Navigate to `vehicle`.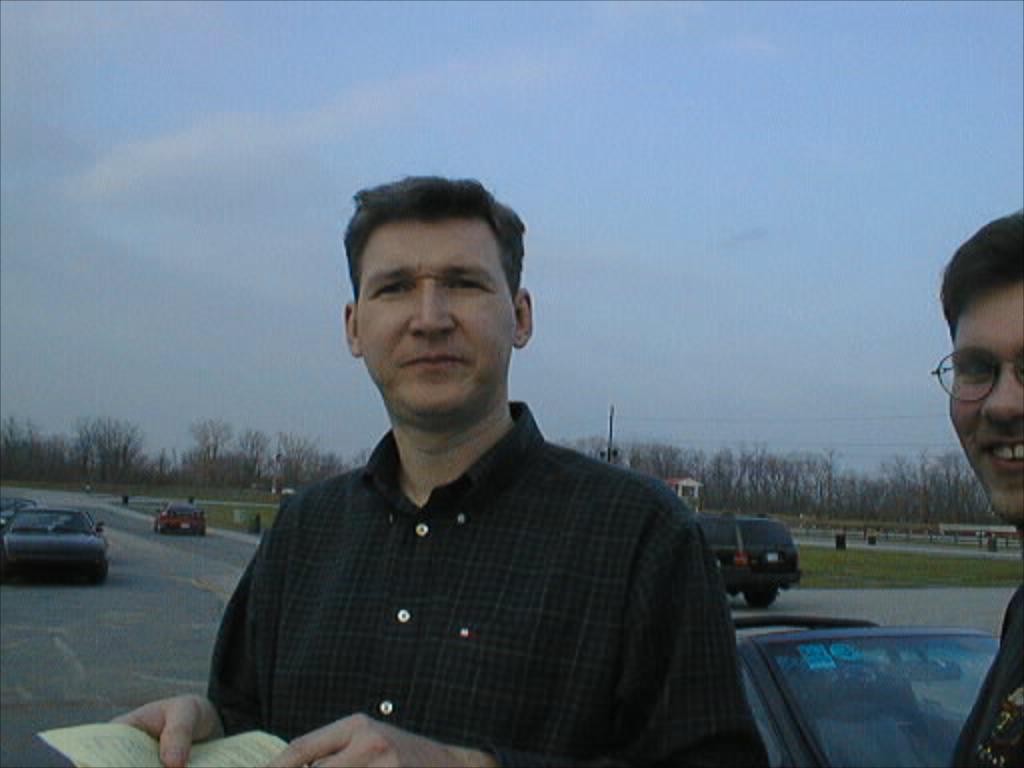
Navigation target: (728,608,1008,766).
